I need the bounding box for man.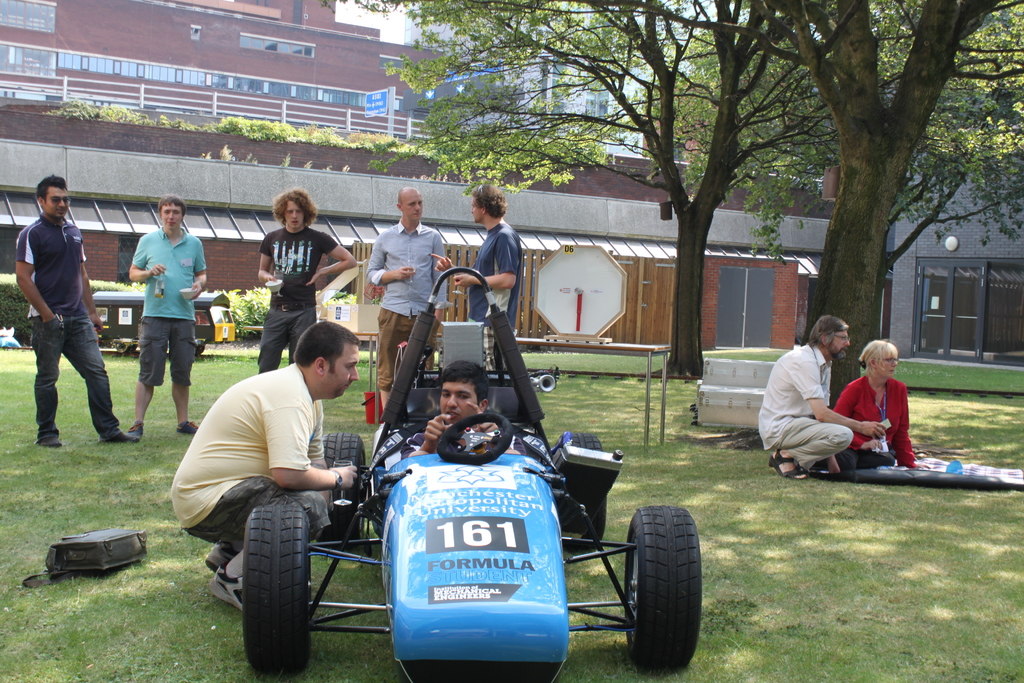
Here it is: (x1=364, y1=188, x2=447, y2=416).
